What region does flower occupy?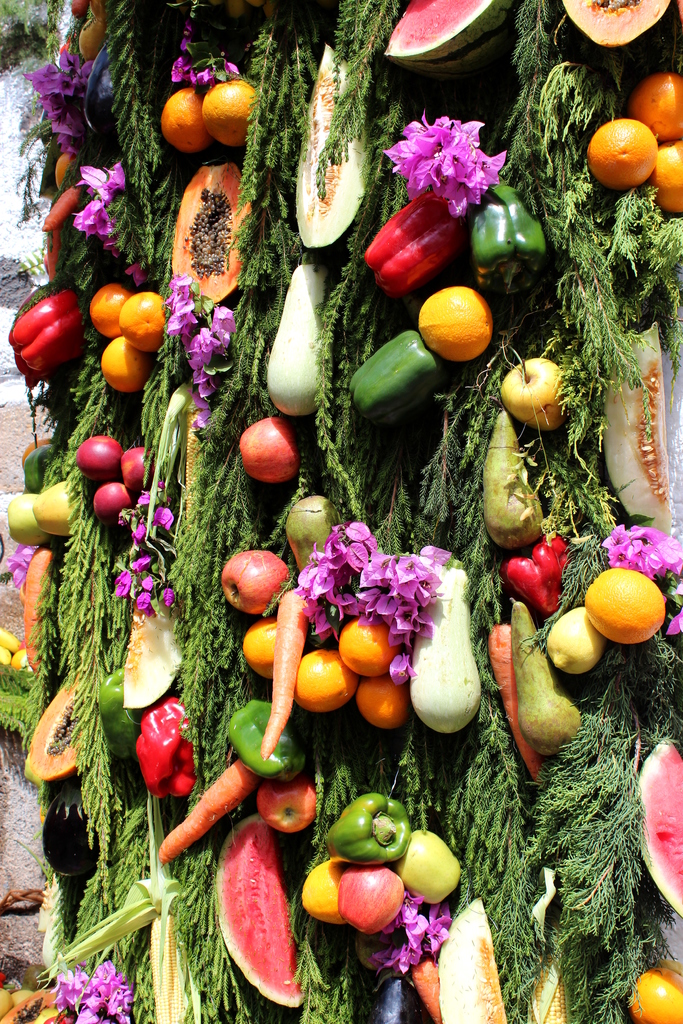
{"x1": 393, "y1": 108, "x2": 516, "y2": 187}.
